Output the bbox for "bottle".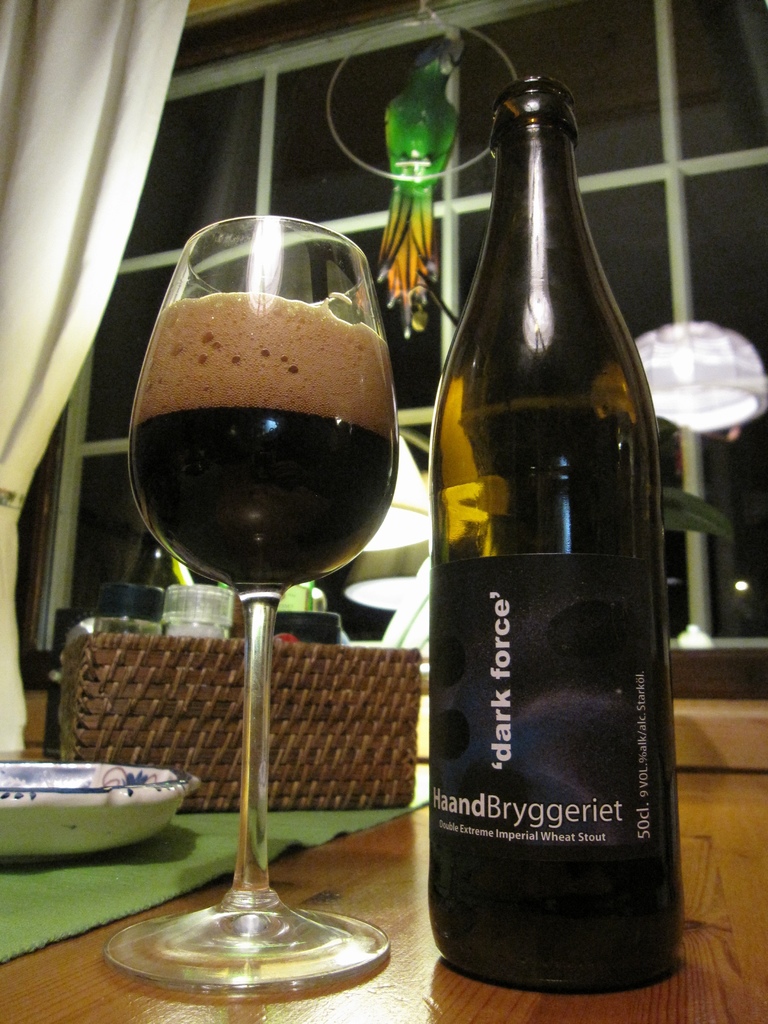
<region>415, 67, 678, 995</region>.
